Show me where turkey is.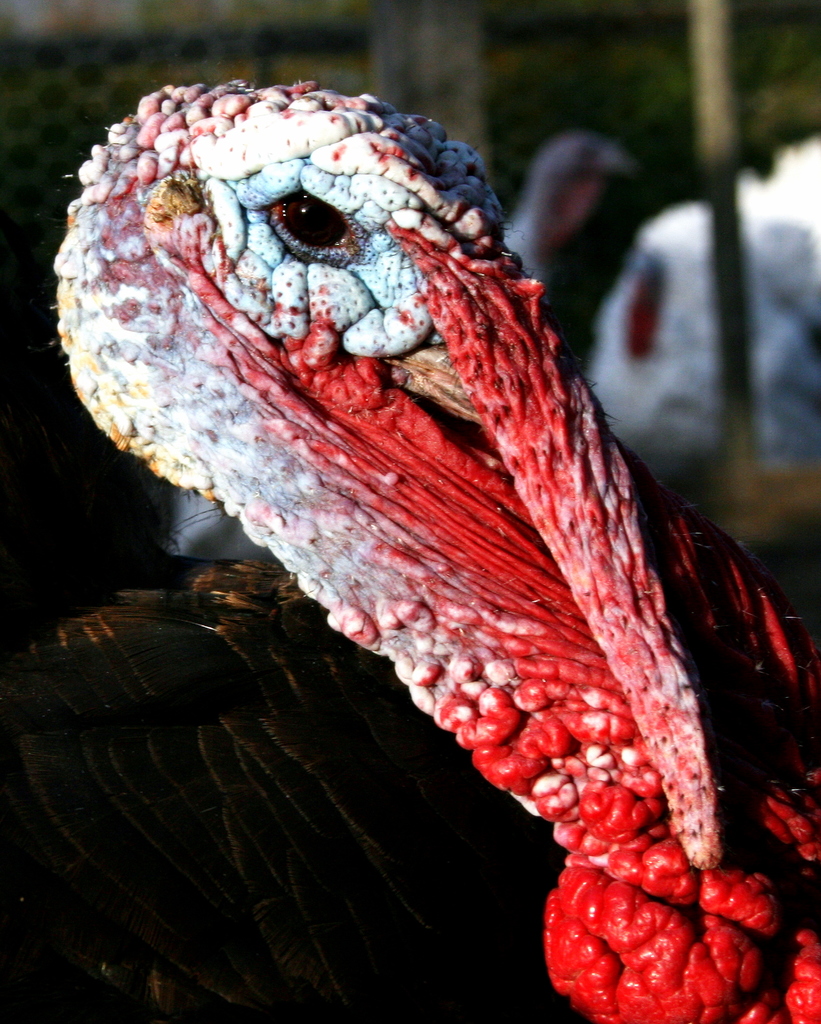
turkey is at {"x1": 573, "y1": 127, "x2": 820, "y2": 478}.
